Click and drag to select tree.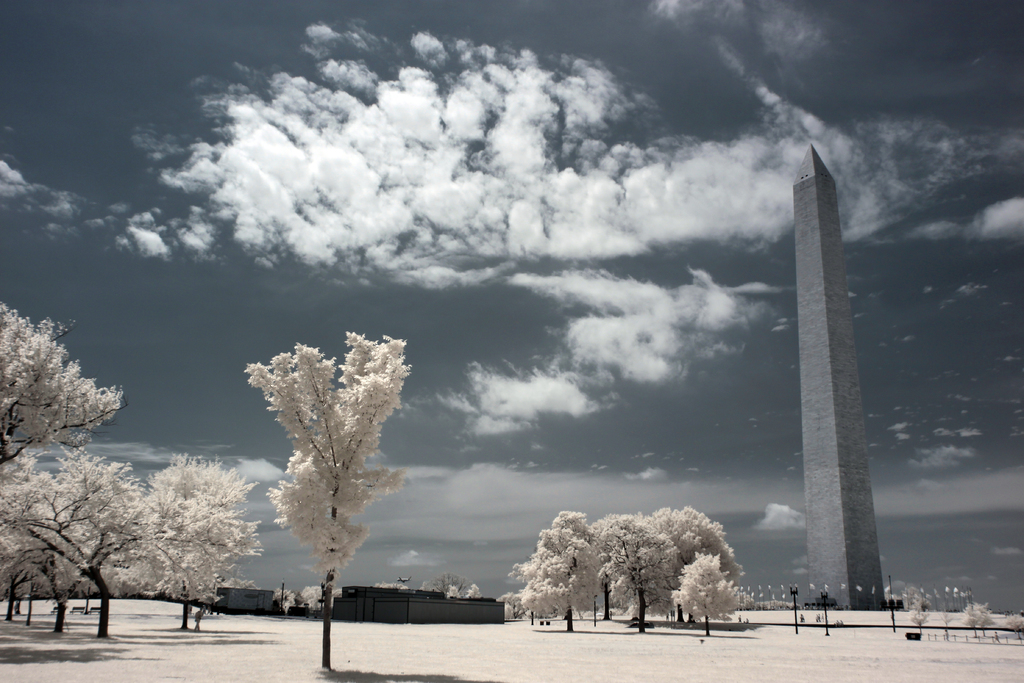
Selection: locate(237, 317, 418, 629).
